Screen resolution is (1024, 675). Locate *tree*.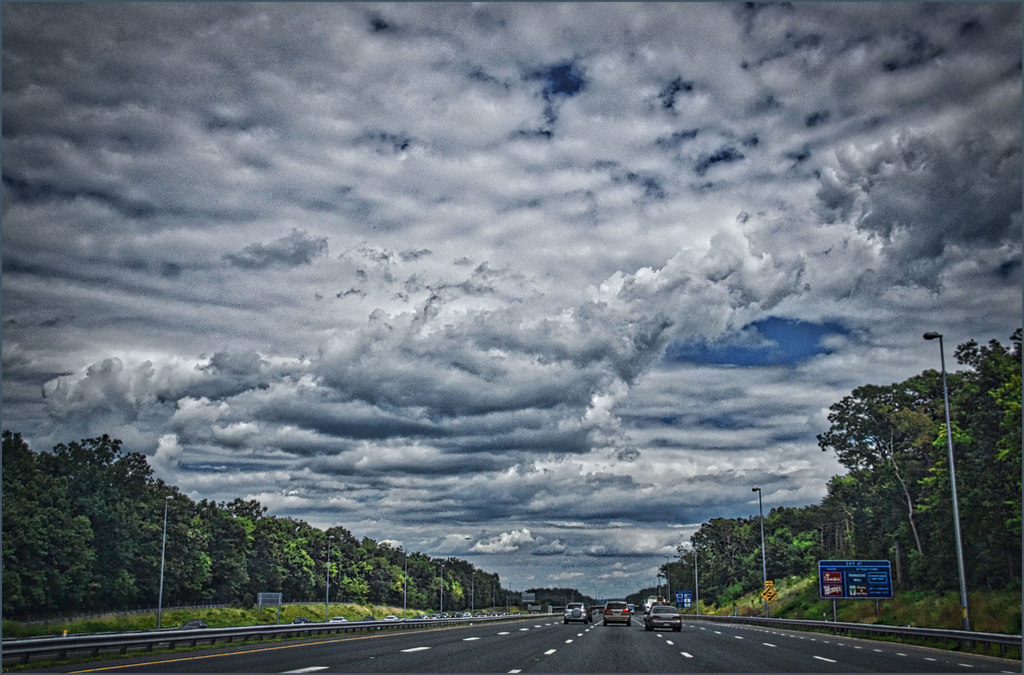
bbox=[822, 381, 924, 525].
